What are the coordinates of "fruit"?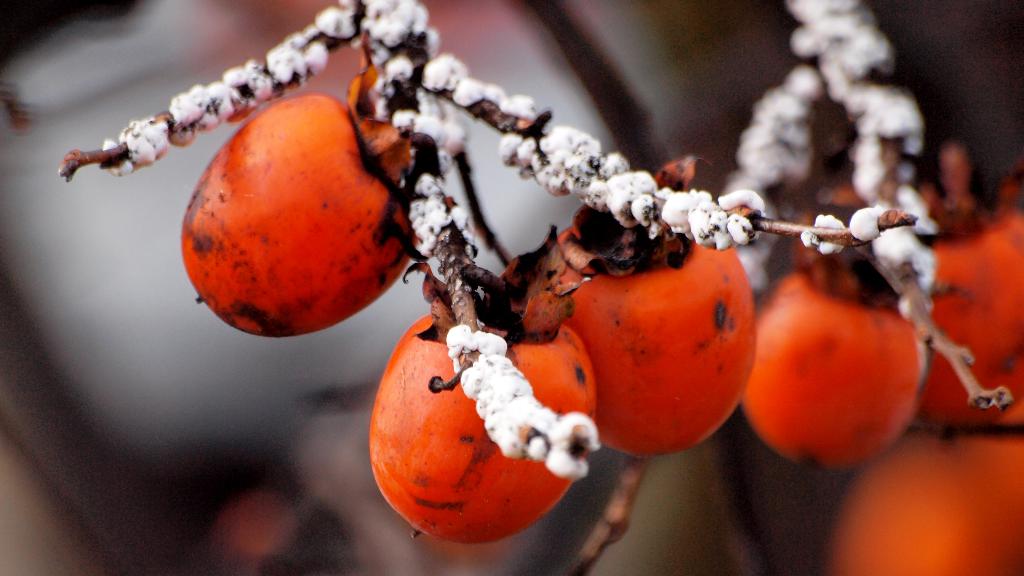
x1=824 y1=414 x2=1023 y2=575.
